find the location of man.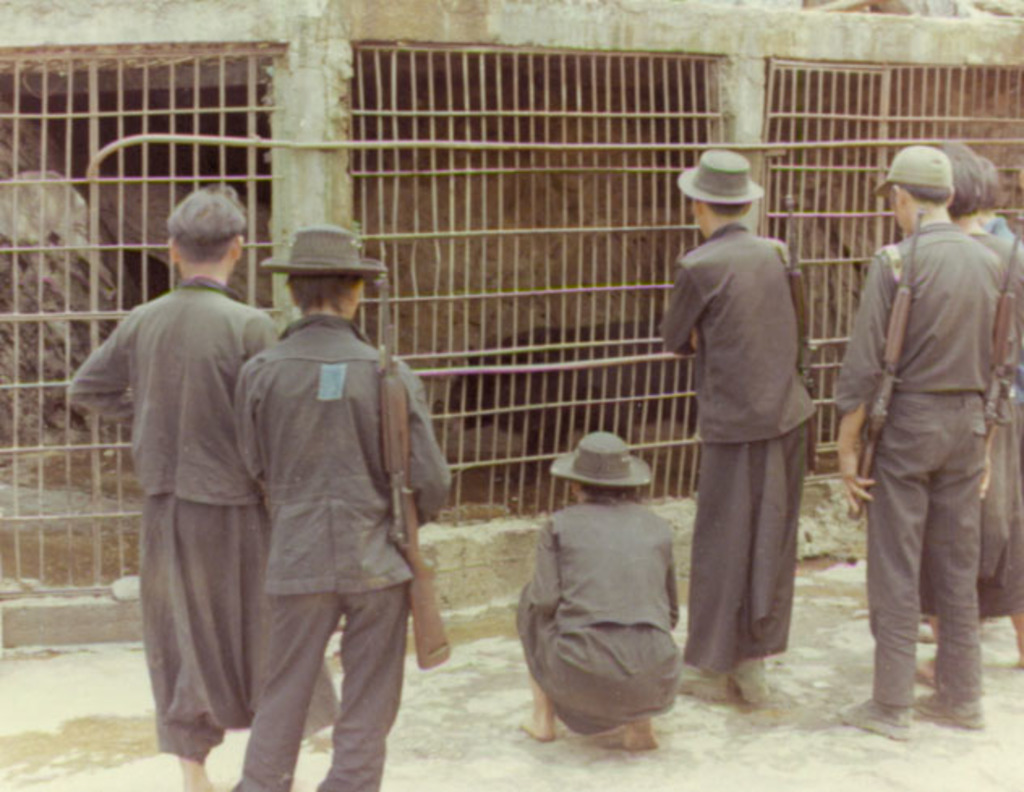
Location: detection(63, 185, 285, 790).
